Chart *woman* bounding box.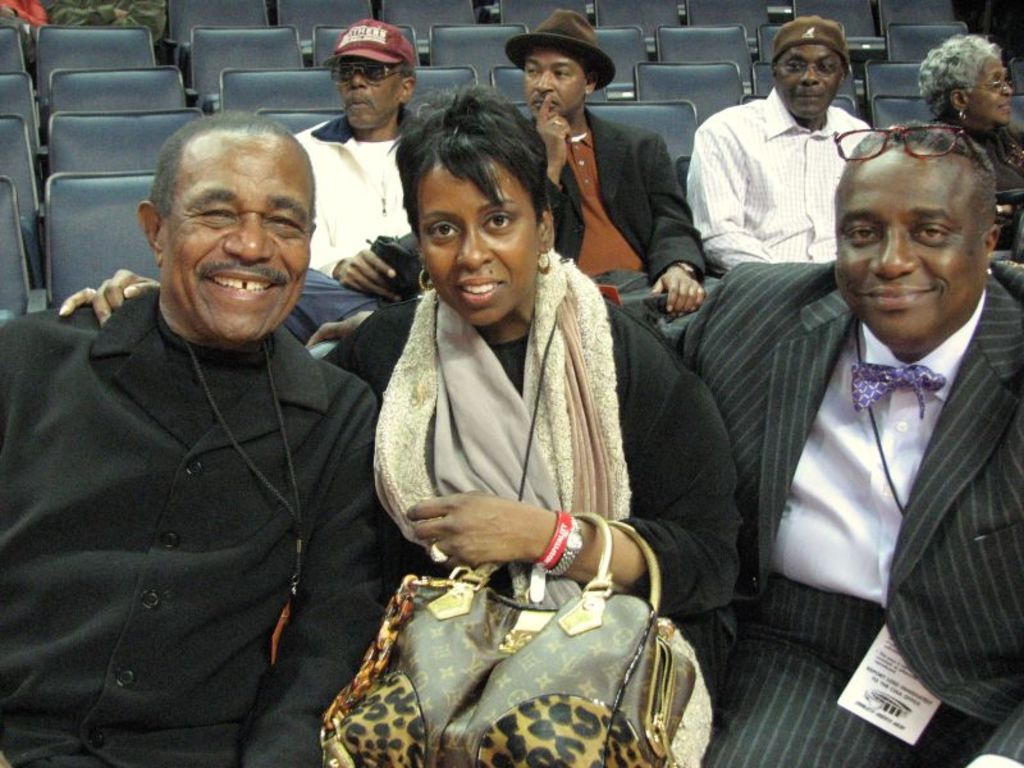
Charted: 914/28/1023/275.
